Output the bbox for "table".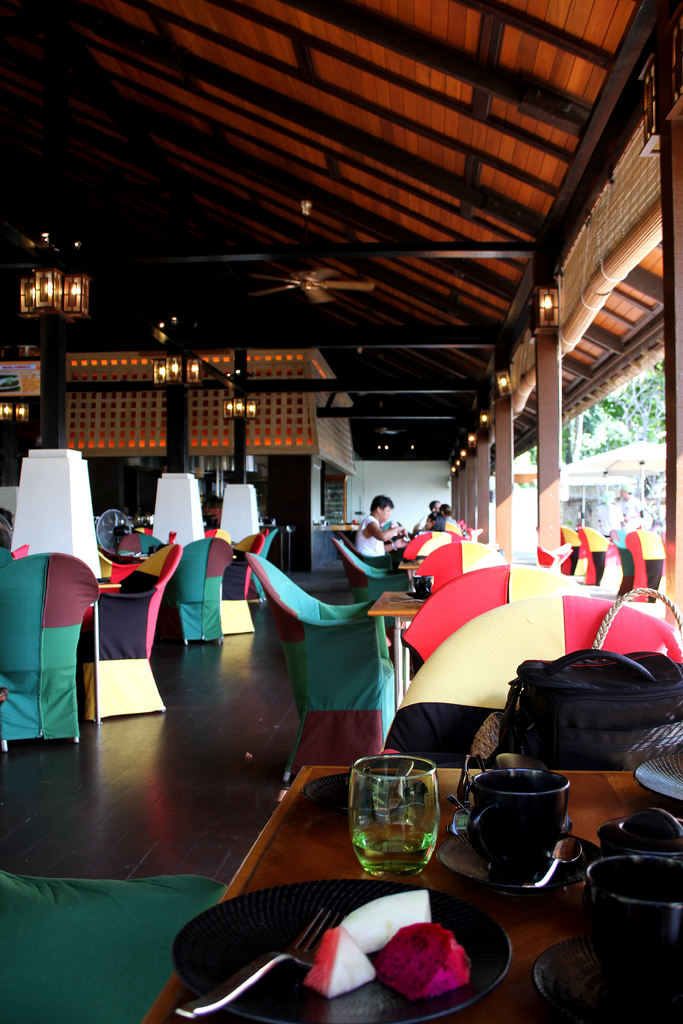
(144, 762, 682, 1023).
